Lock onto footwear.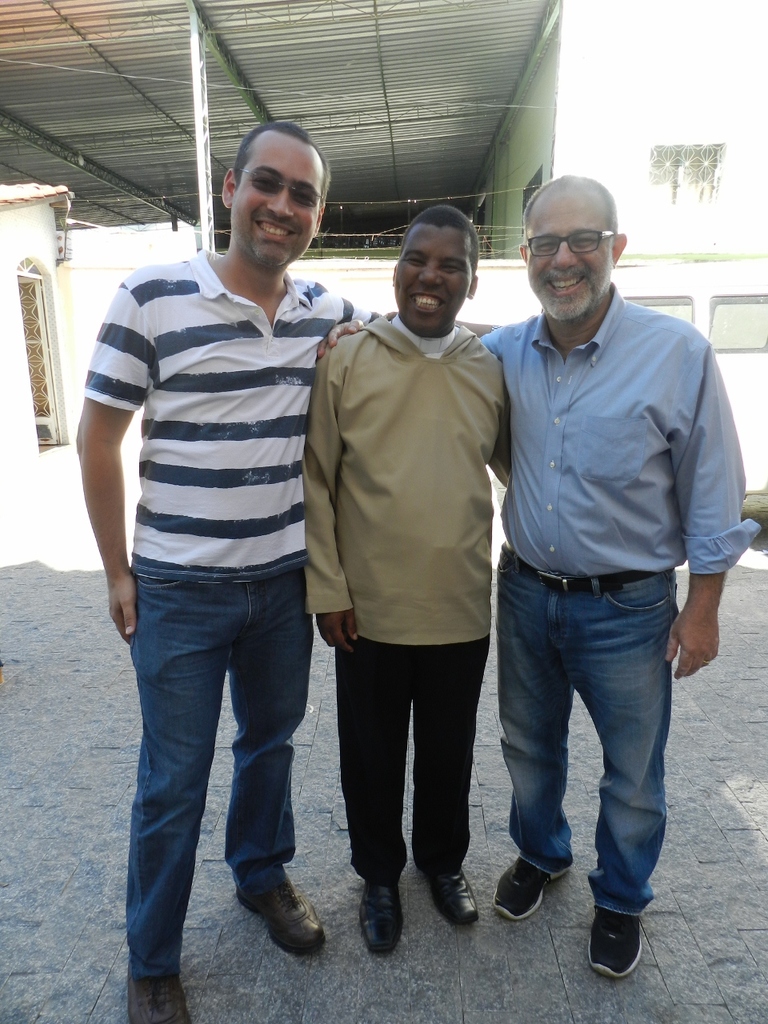
Locked: select_region(128, 968, 187, 1023).
